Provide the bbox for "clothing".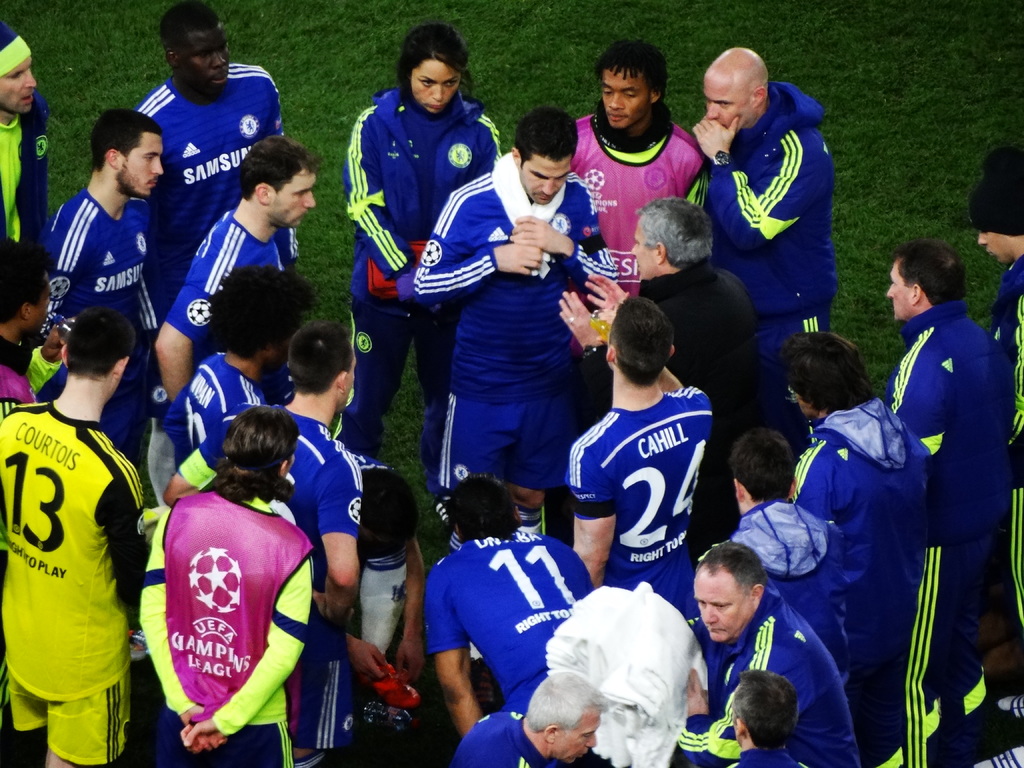
locate(0, 19, 49, 292).
